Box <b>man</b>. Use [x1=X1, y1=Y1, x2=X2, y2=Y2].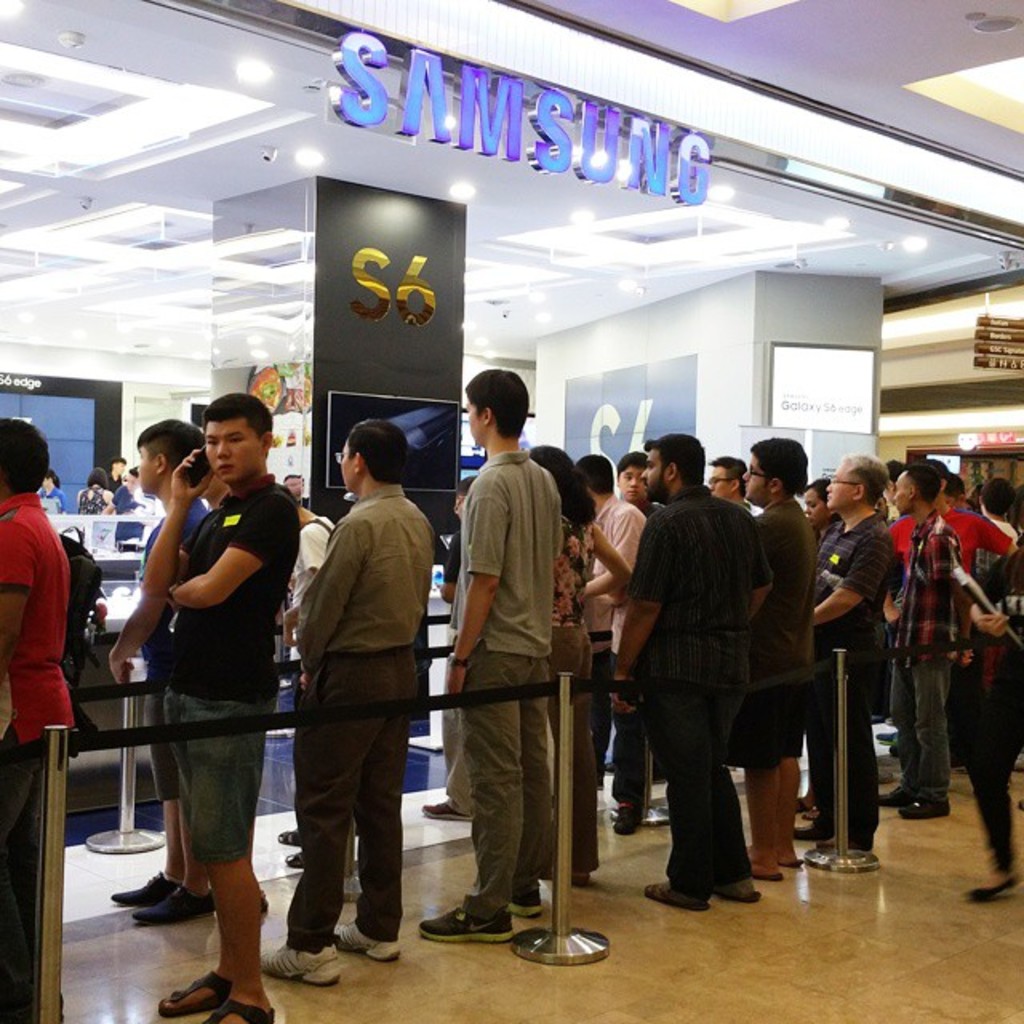
[x1=106, y1=480, x2=144, y2=555].
